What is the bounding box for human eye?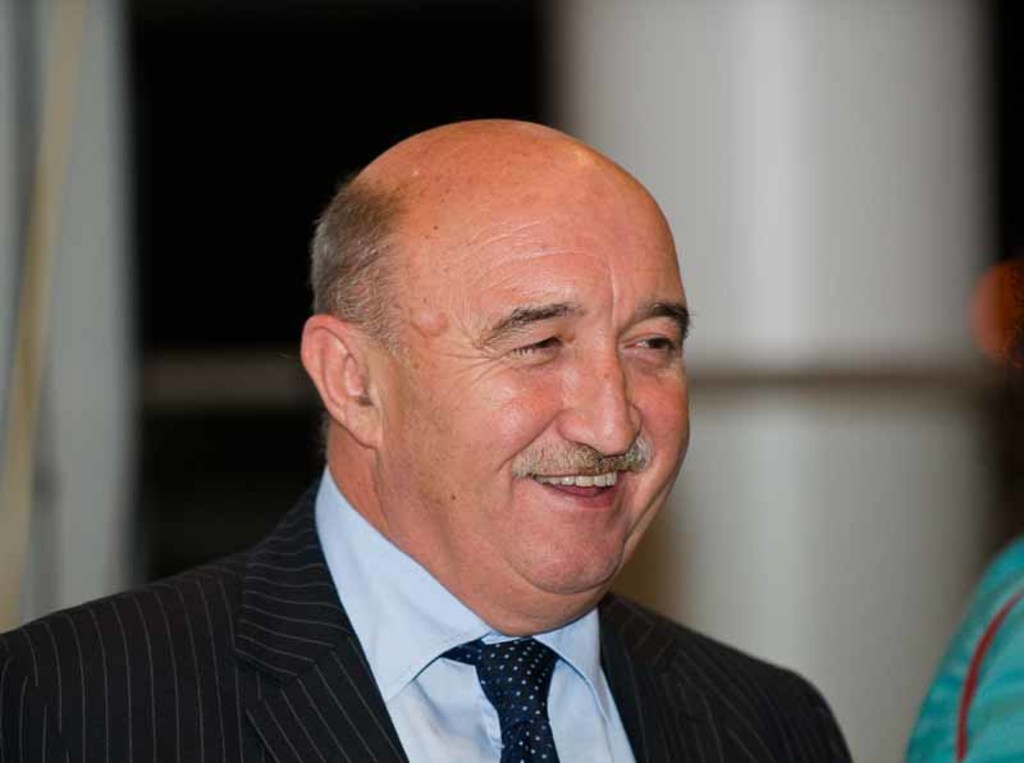
select_region(495, 316, 582, 371).
